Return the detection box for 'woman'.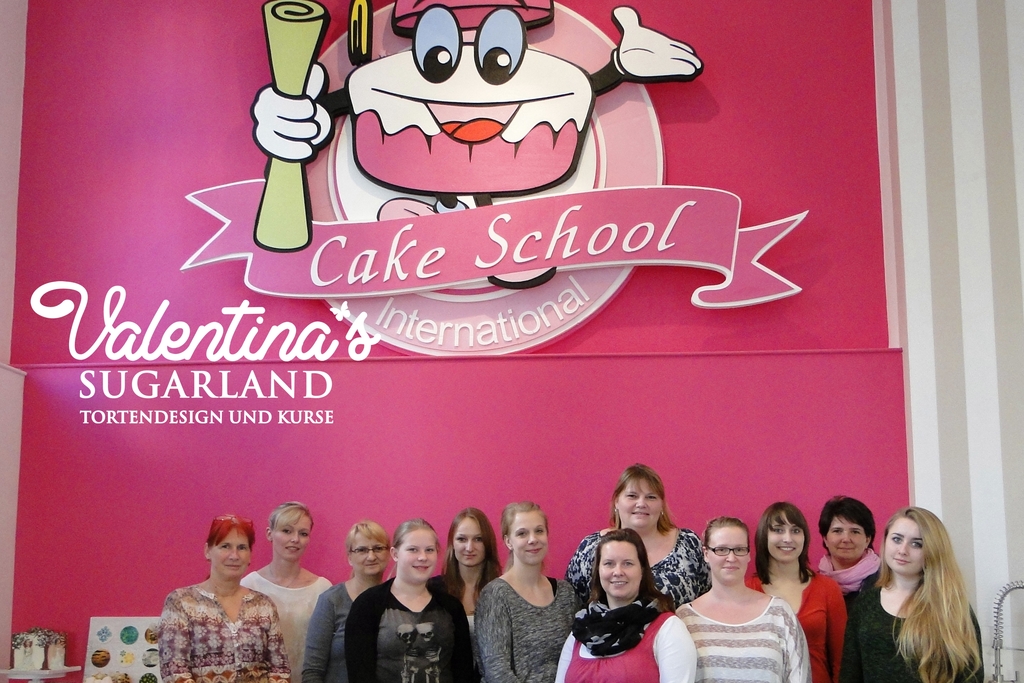
l=138, t=520, r=277, b=677.
